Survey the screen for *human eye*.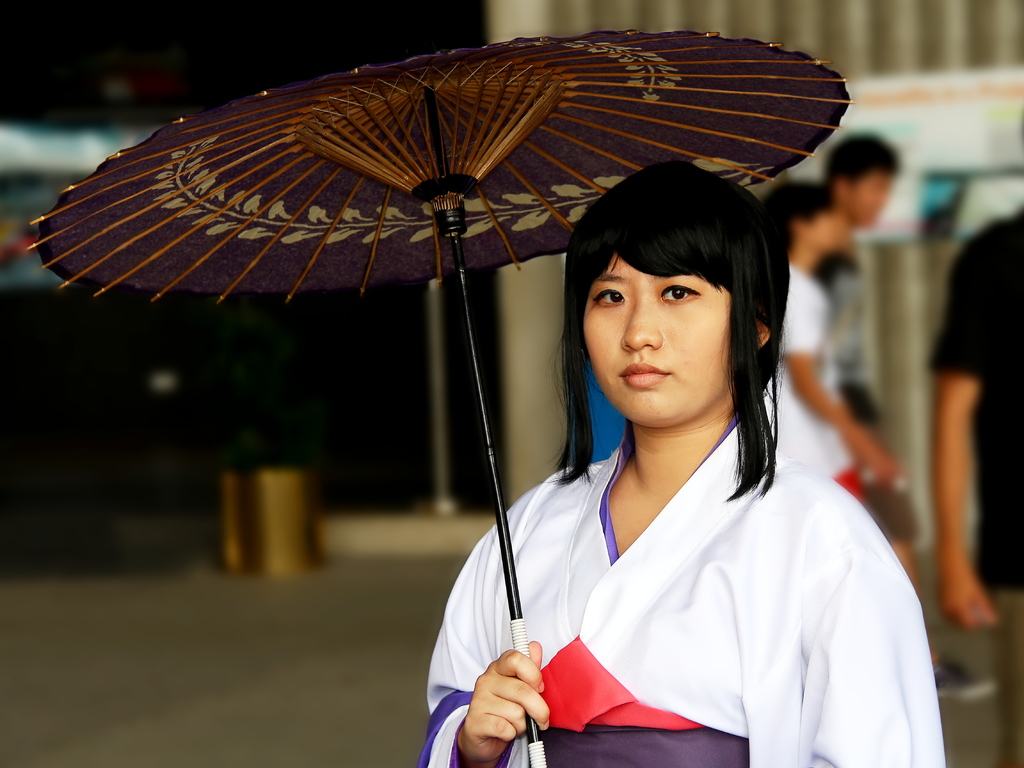
Survey found: (x1=589, y1=280, x2=626, y2=308).
